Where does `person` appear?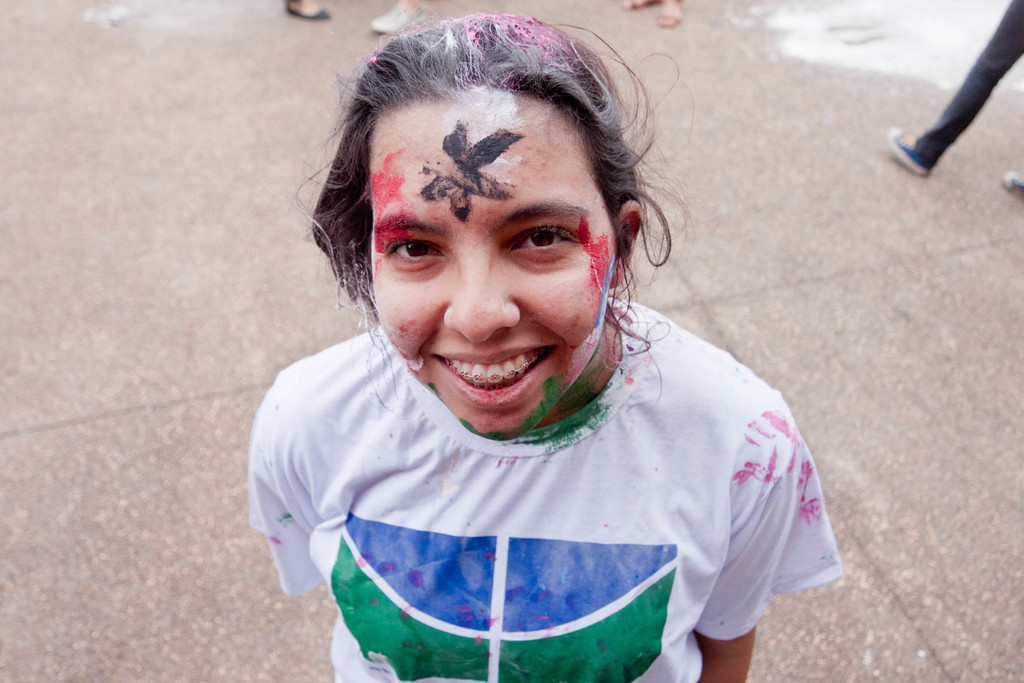
Appears at region(246, 8, 852, 682).
